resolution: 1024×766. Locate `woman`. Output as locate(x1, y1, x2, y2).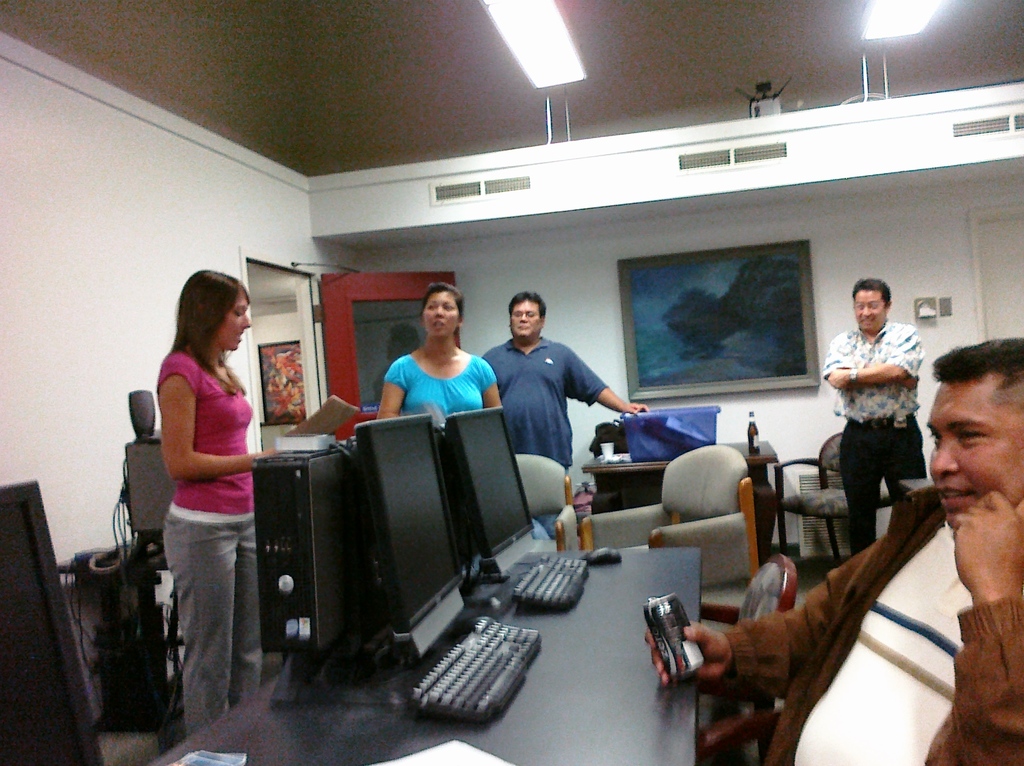
locate(374, 284, 505, 426).
